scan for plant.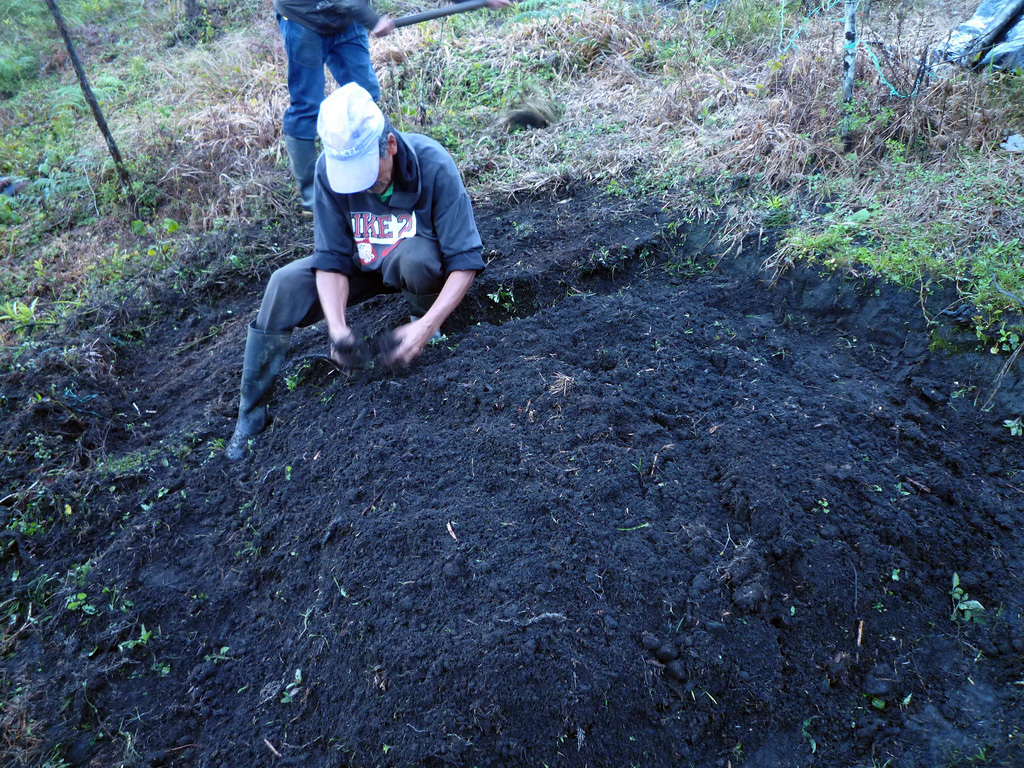
Scan result: <box>413,307,453,349</box>.
